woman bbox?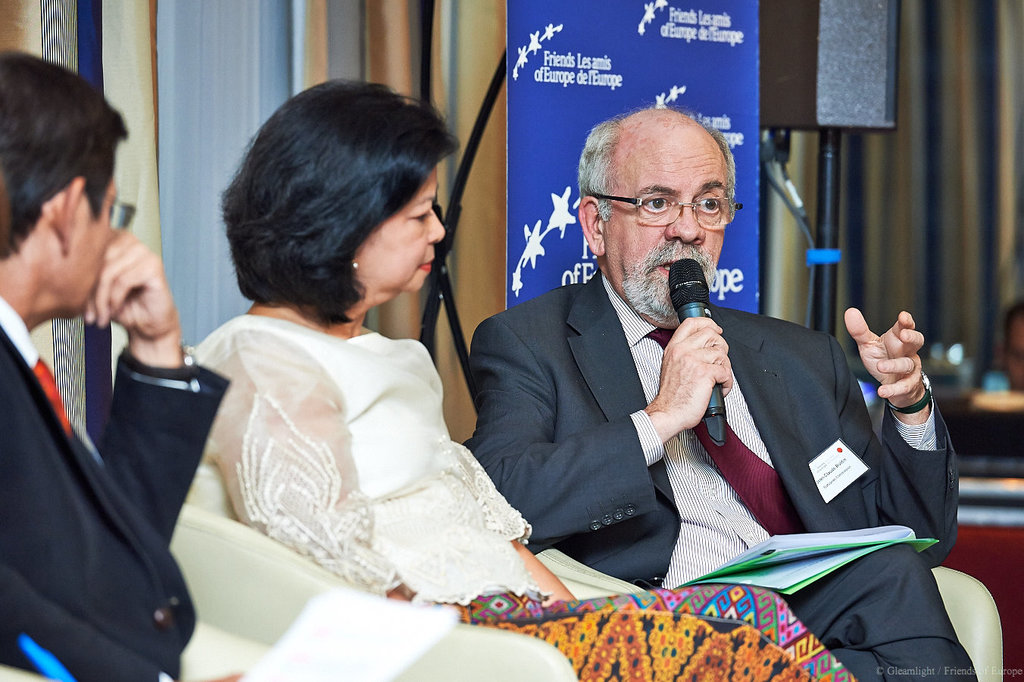
crop(187, 83, 854, 679)
